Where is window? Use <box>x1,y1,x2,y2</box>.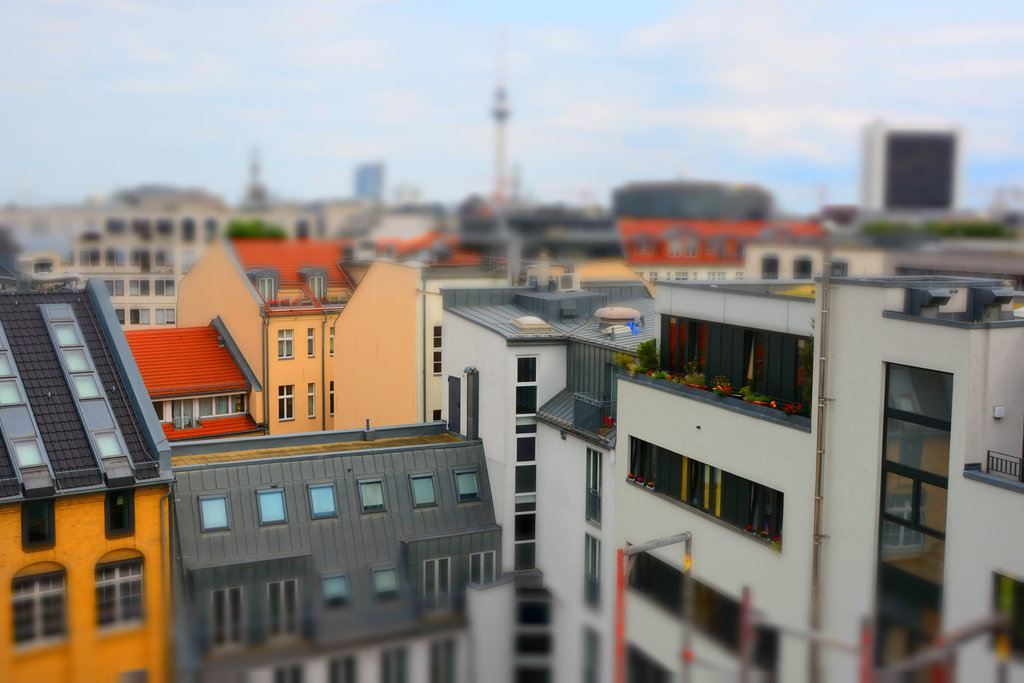
<box>2,330,48,471</box>.
